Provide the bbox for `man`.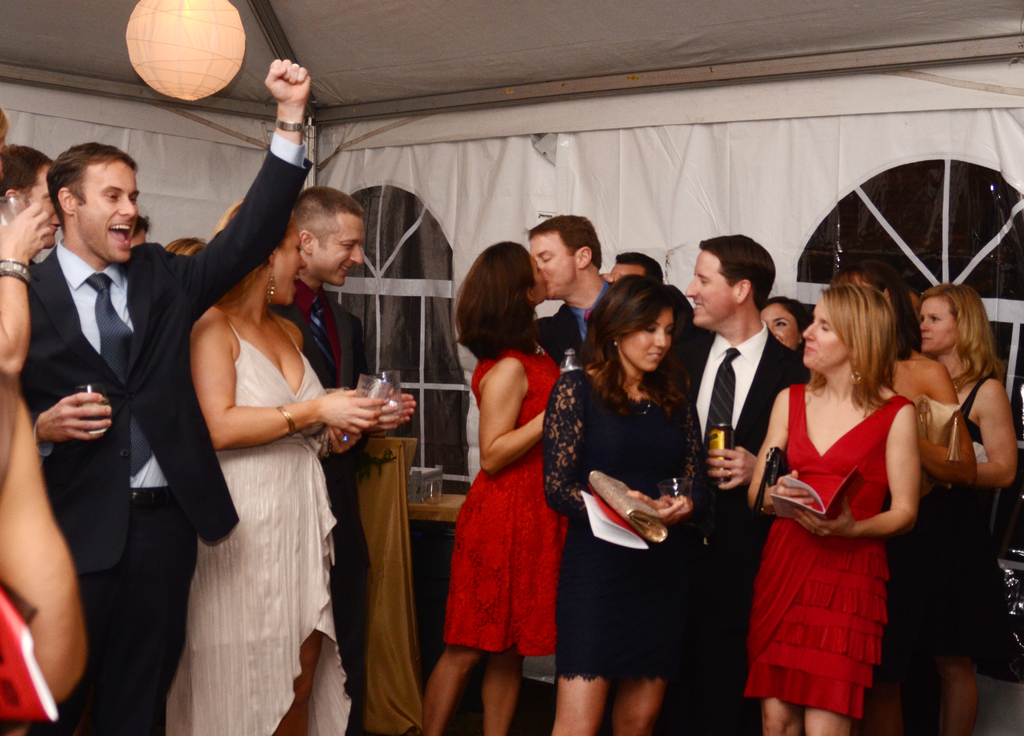
box(13, 96, 217, 727).
